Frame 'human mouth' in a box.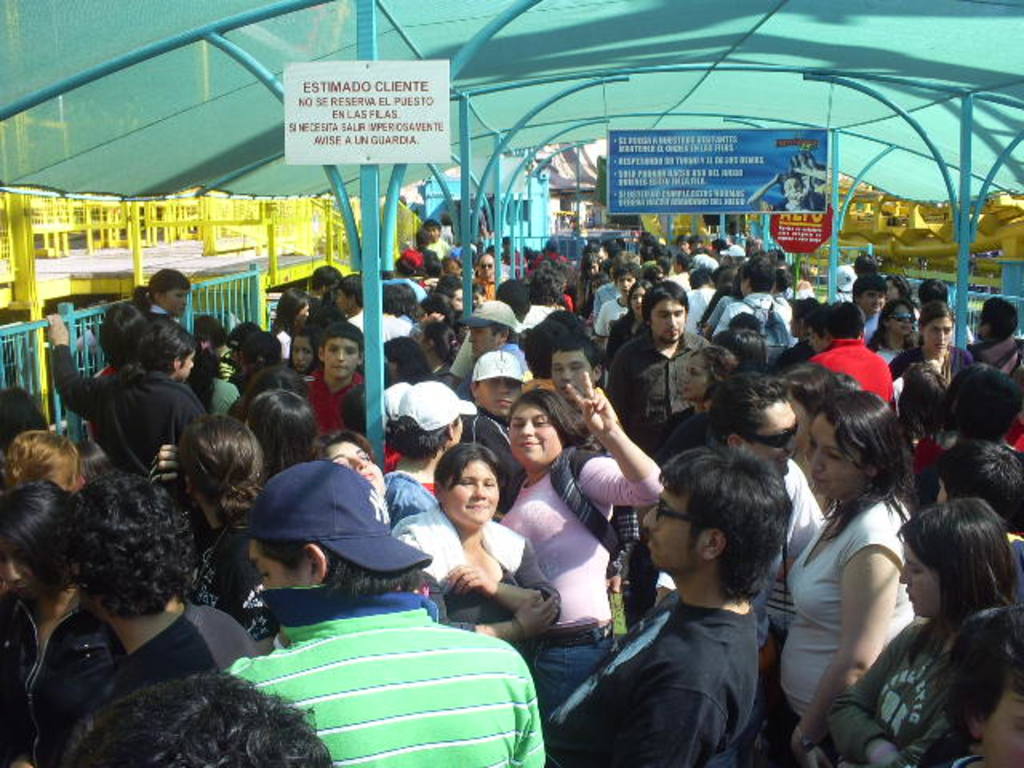
bbox=[811, 472, 829, 490].
